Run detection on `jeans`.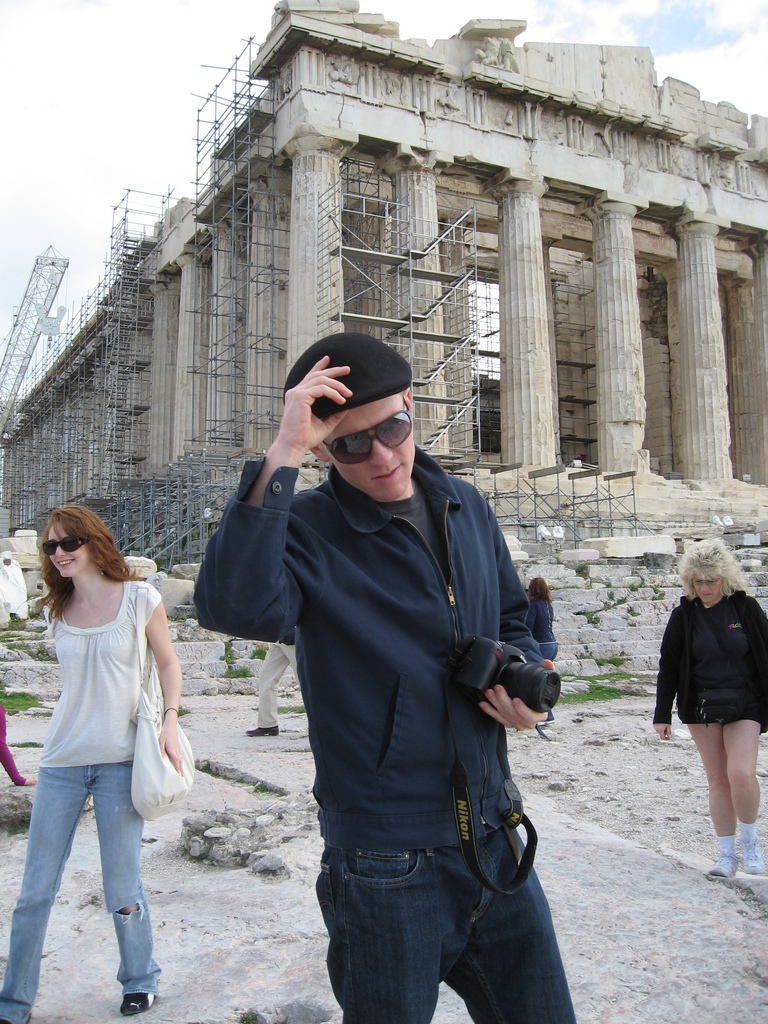
Result: [left=294, top=825, right=575, bottom=1023].
